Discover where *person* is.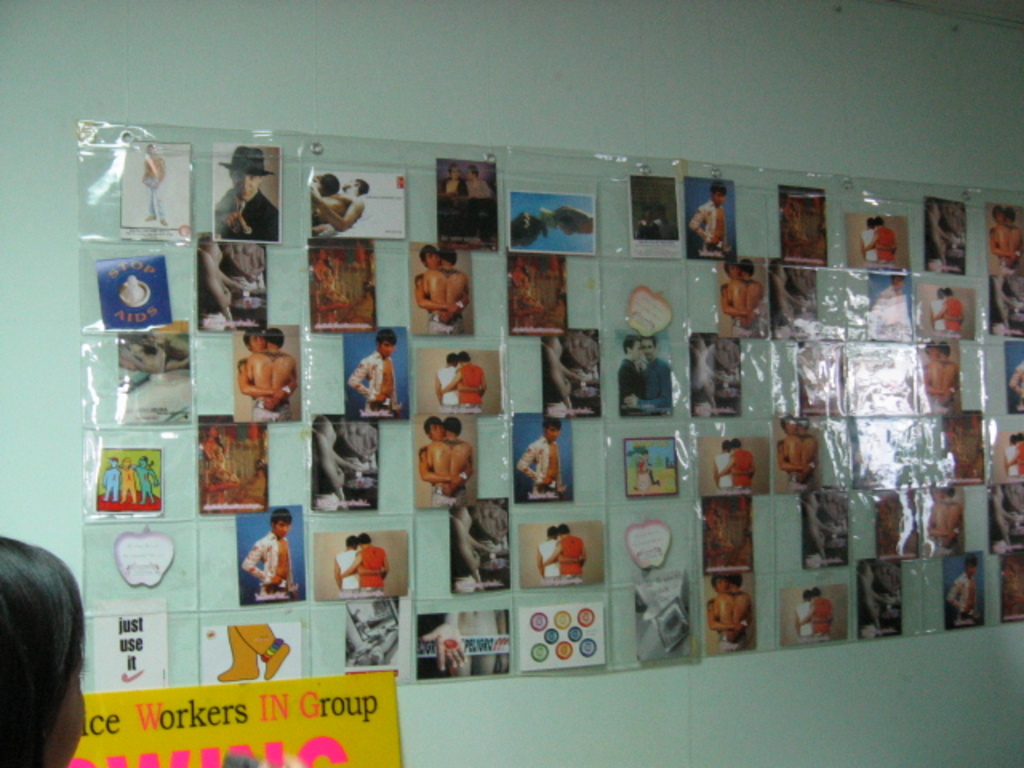
Discovered at l=325, t=528, r=368, b=594.
